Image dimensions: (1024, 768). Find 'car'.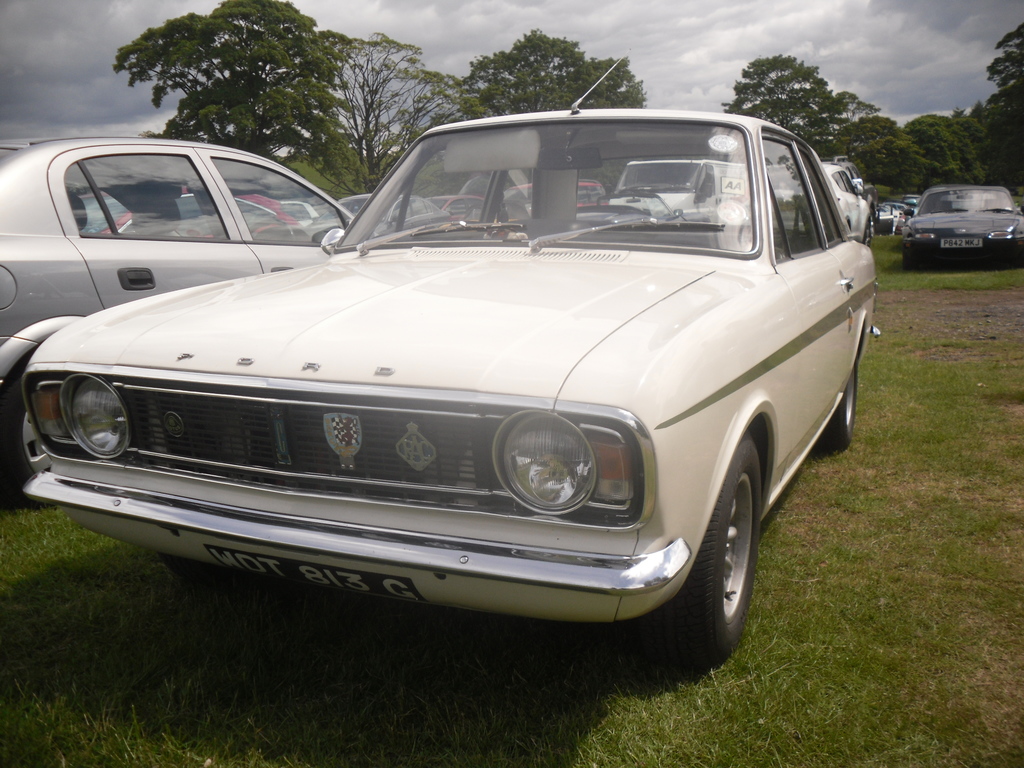
{"x1": 424, "y1": 190, "x2": 488, "y2": 225}.
